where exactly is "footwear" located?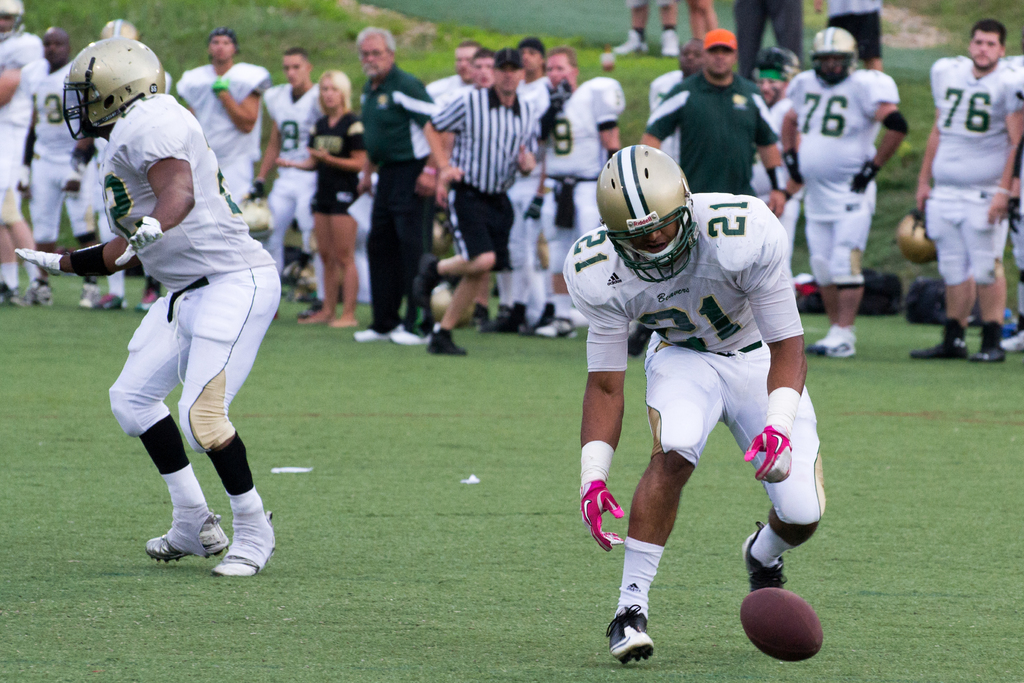
Its bounding box is <box>805,331,858,357</box>.
